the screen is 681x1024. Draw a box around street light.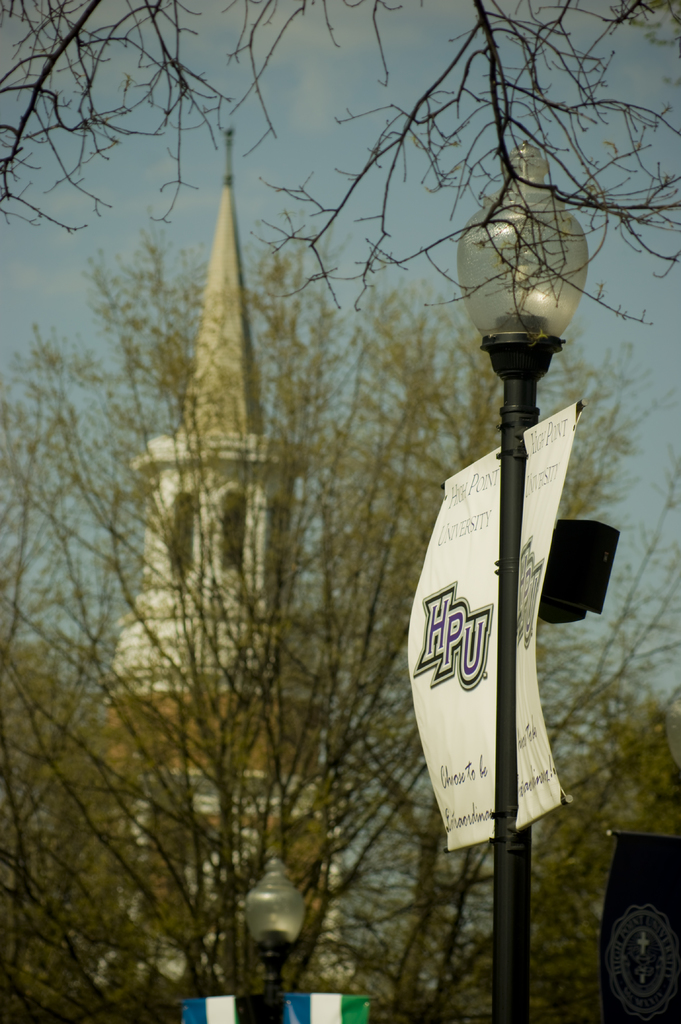
box=[238, 851, 308, 1023].
